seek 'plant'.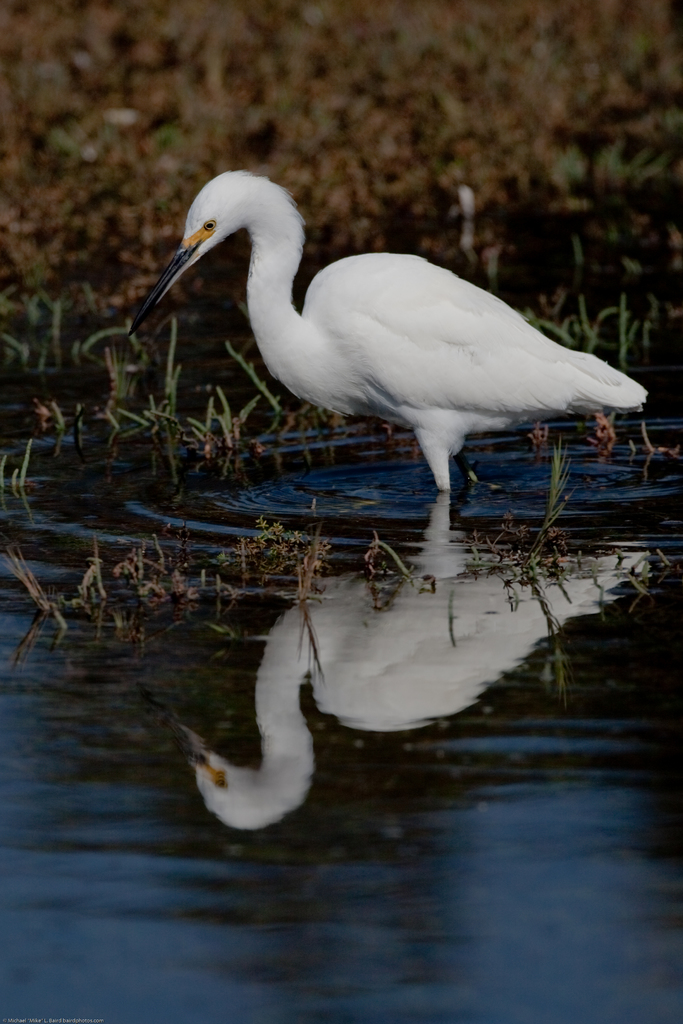
BBox(600, 412, 630, 454).
